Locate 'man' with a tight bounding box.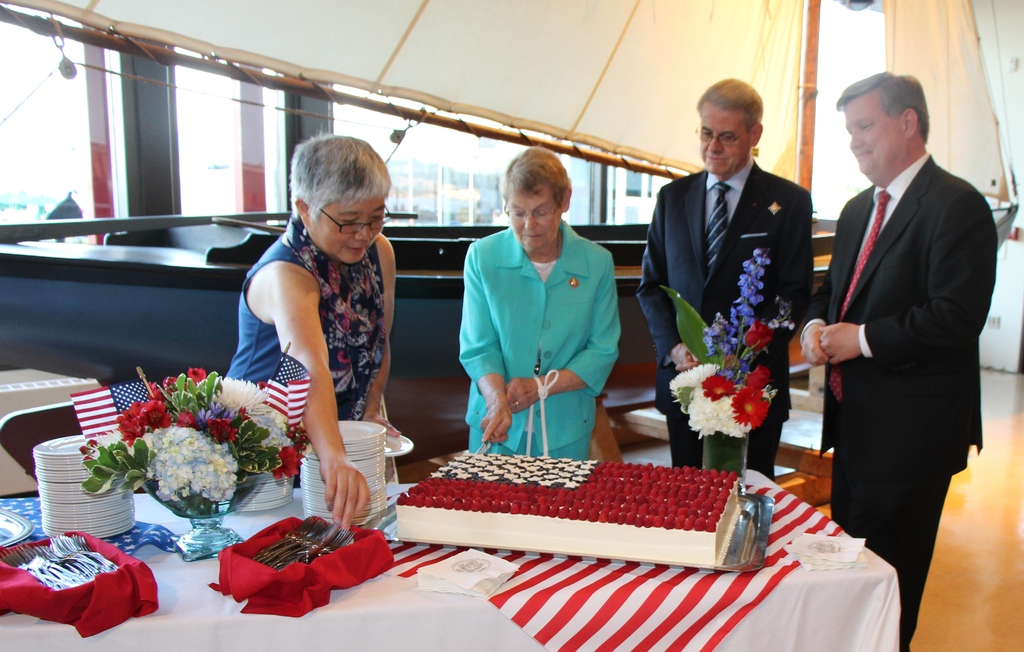
791, 49, 1004, 610.
